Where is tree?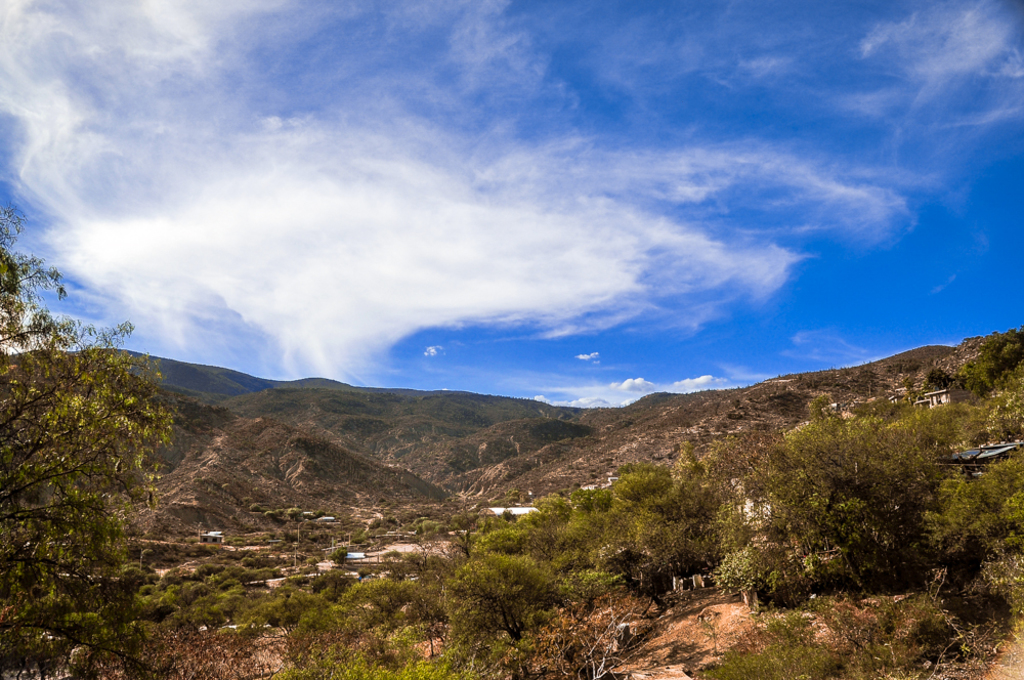
pyautogui.locateOnScreen(431, 479, 684, 679).
